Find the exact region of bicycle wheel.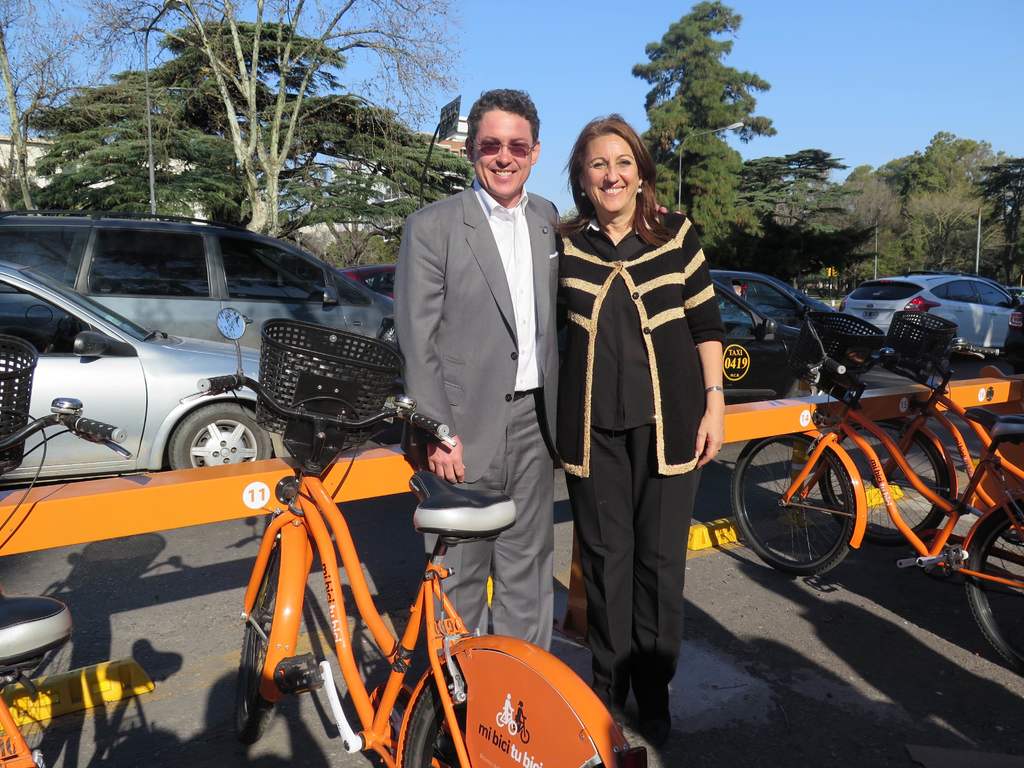
Exact region: <box>403,662,470,767</box>.
